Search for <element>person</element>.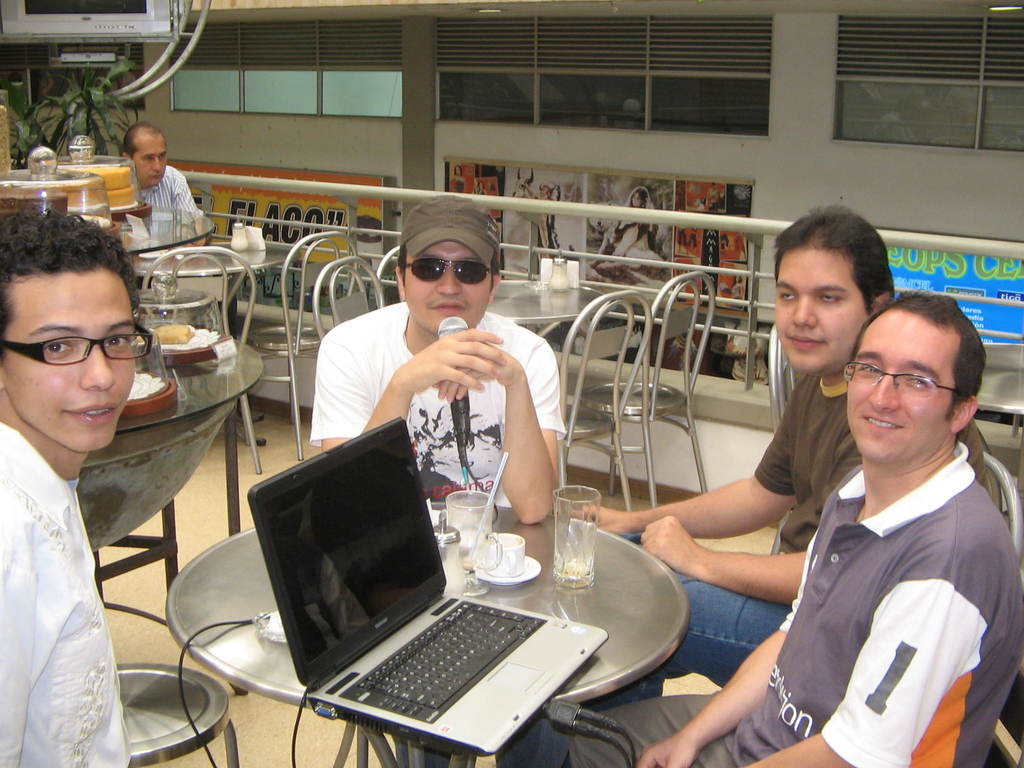
Found at crop(689, 195, 705, 212).
